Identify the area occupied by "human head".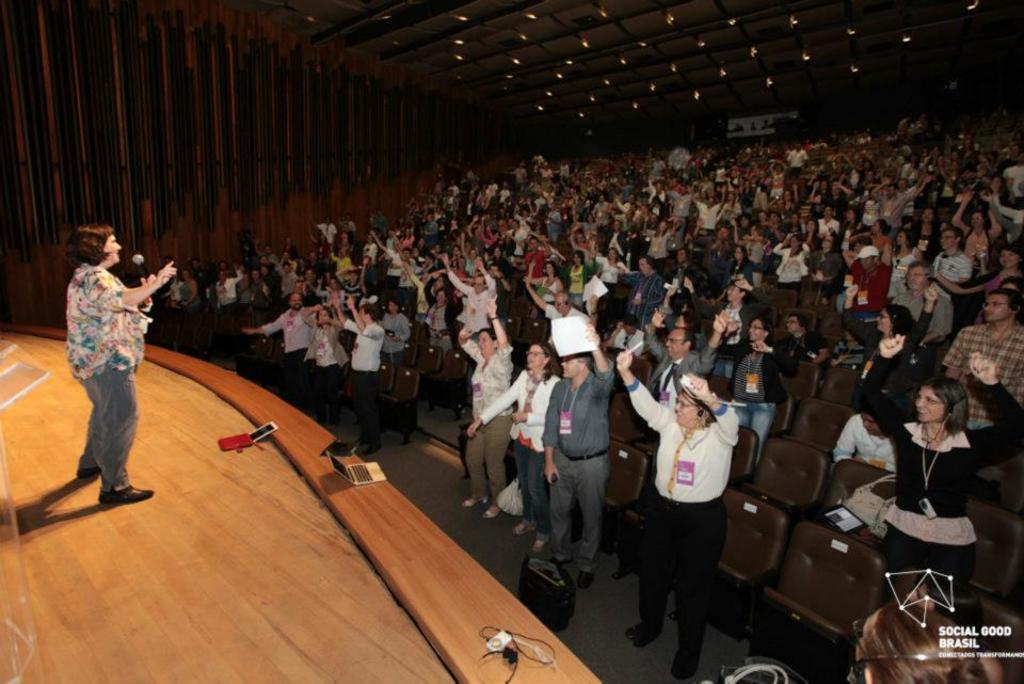
Area: (733, 245, 743, 261).
